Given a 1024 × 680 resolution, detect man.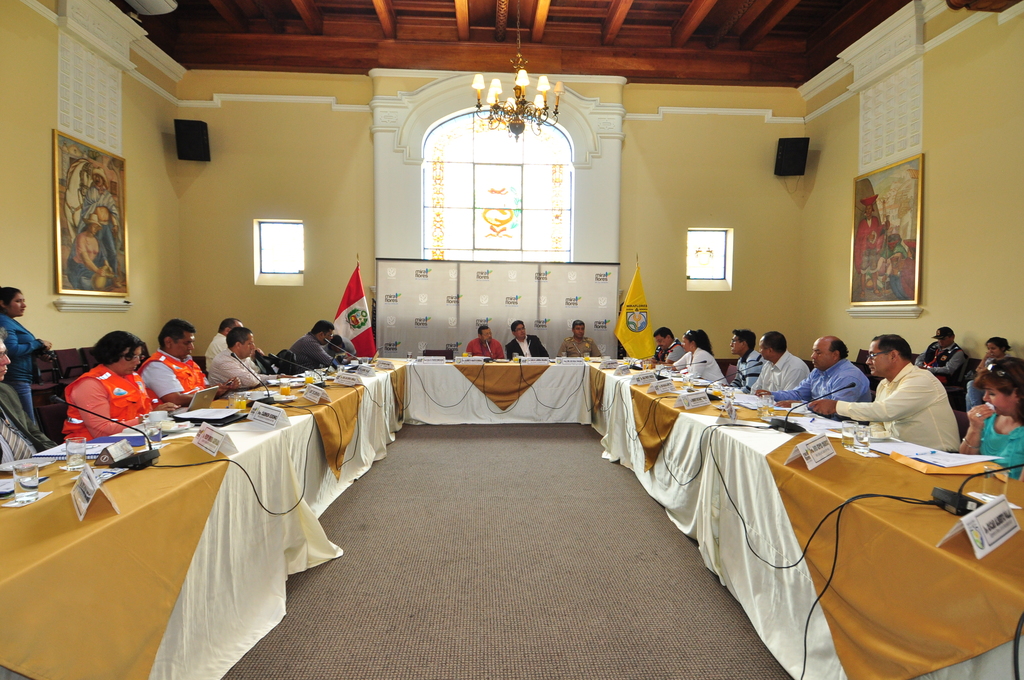
region(728, 329, 763, 391).
